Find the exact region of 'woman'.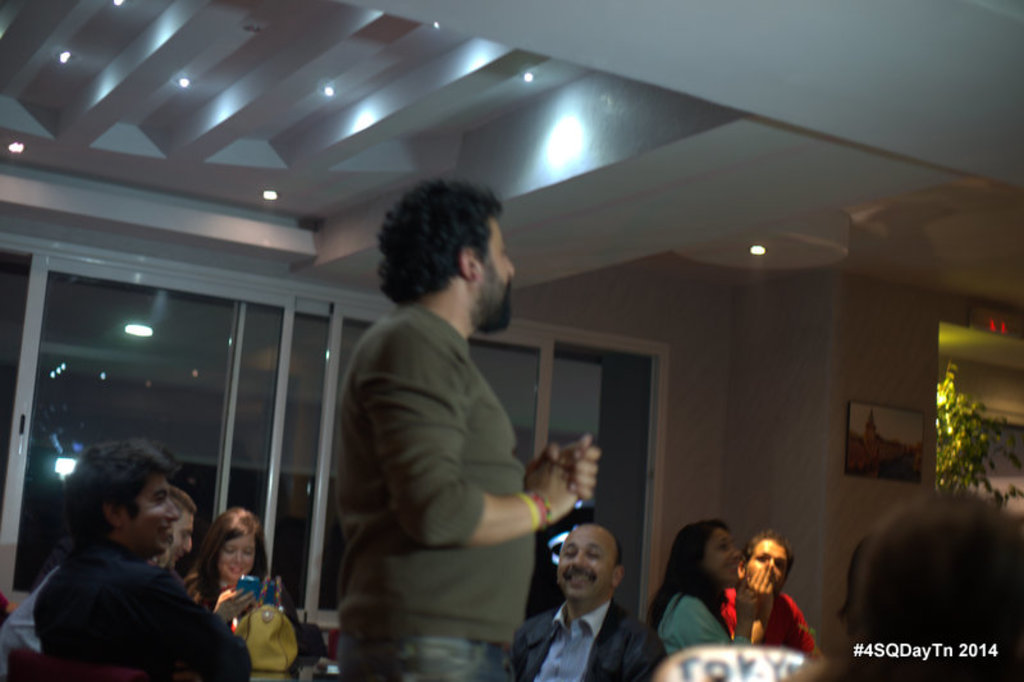
Exact region: rect(644, 519, 762, 650).
